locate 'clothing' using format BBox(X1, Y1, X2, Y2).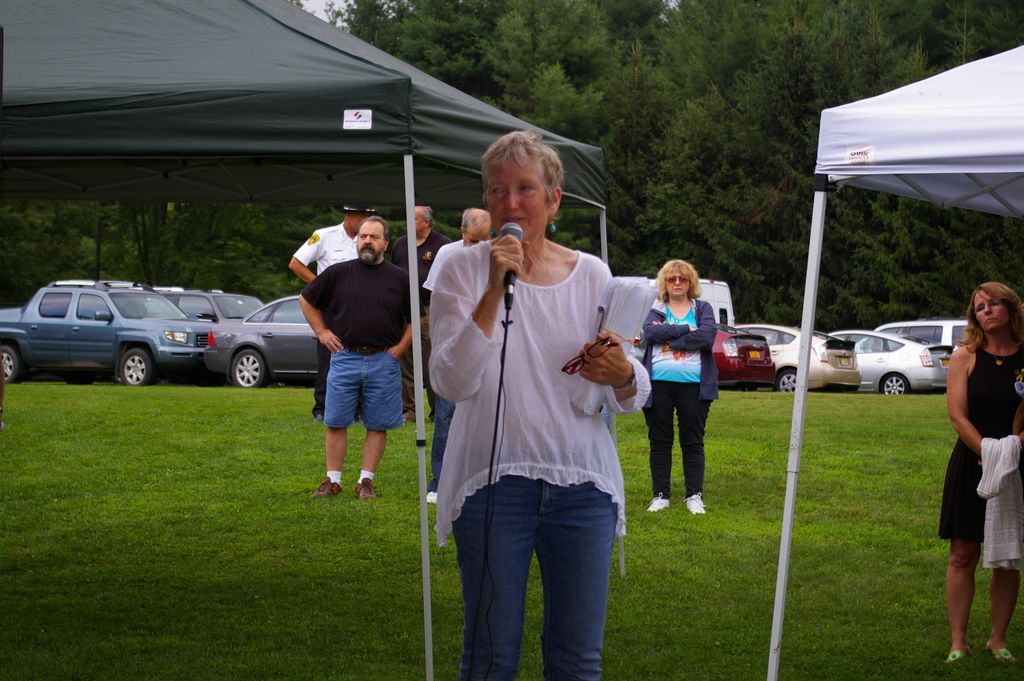
BBox(438, 176, 656, 653).
